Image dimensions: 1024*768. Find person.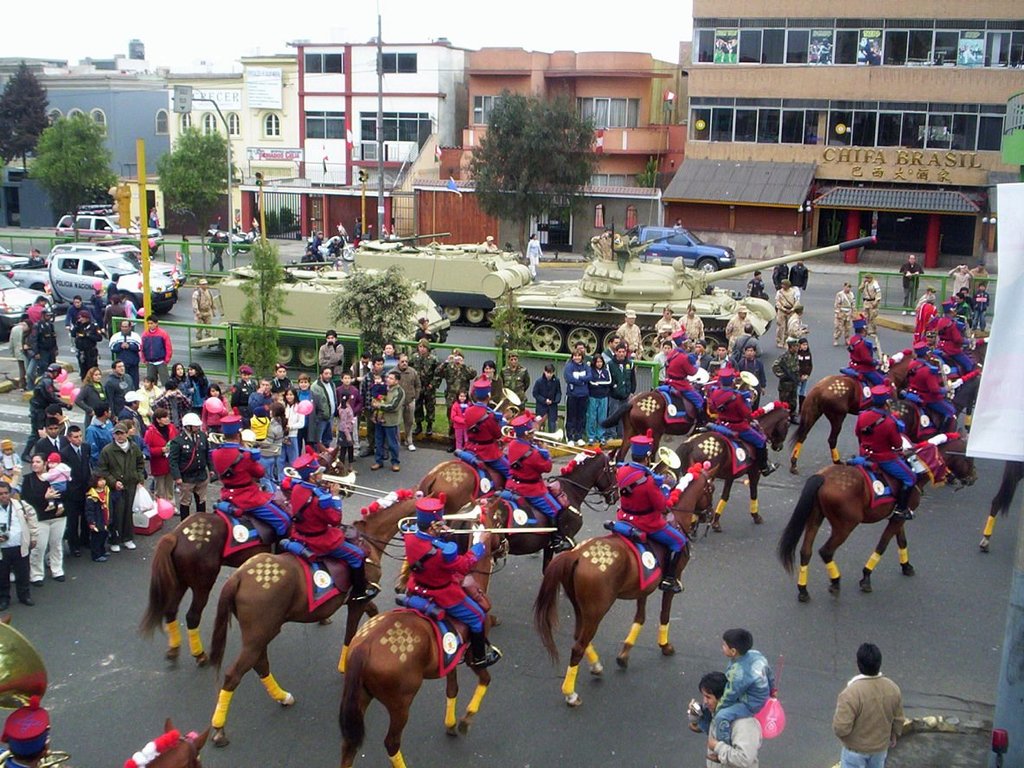
Rect(399, 350, 423, 451).
